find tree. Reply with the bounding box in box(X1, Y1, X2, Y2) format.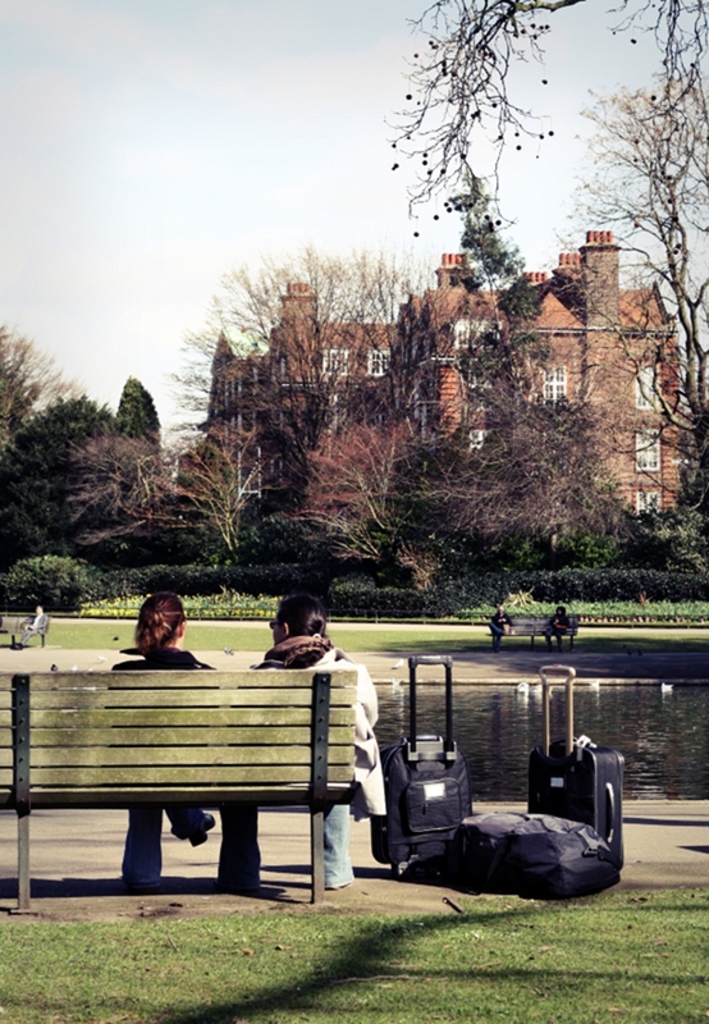
box(0, 323, 280, 613).
